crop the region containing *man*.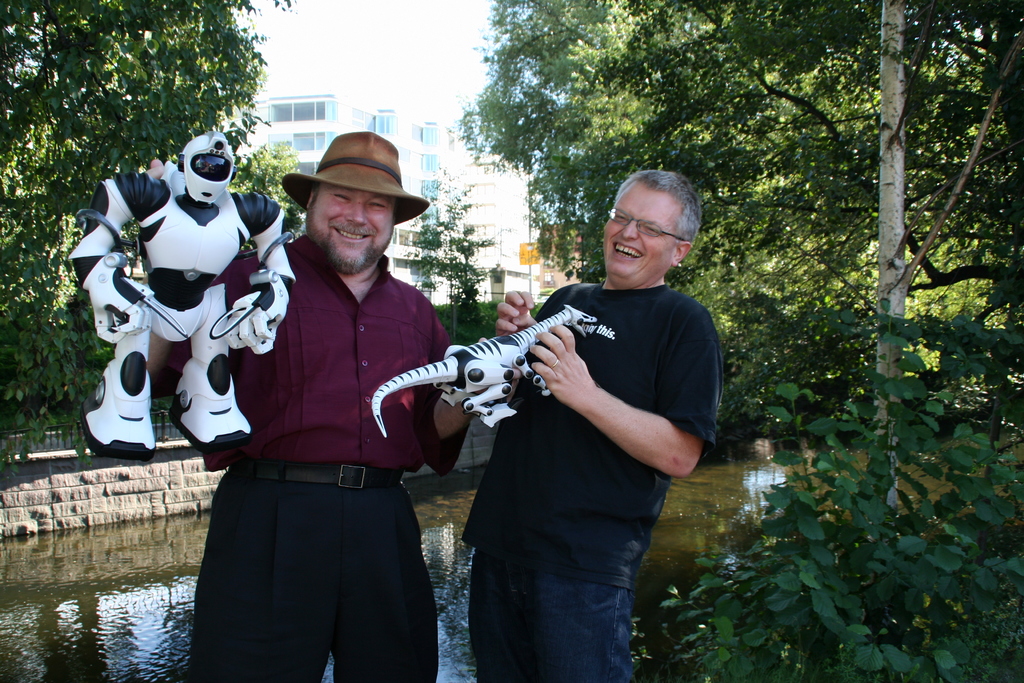
Crop region: x1=459, y1=169, x2=726, y2=682.
